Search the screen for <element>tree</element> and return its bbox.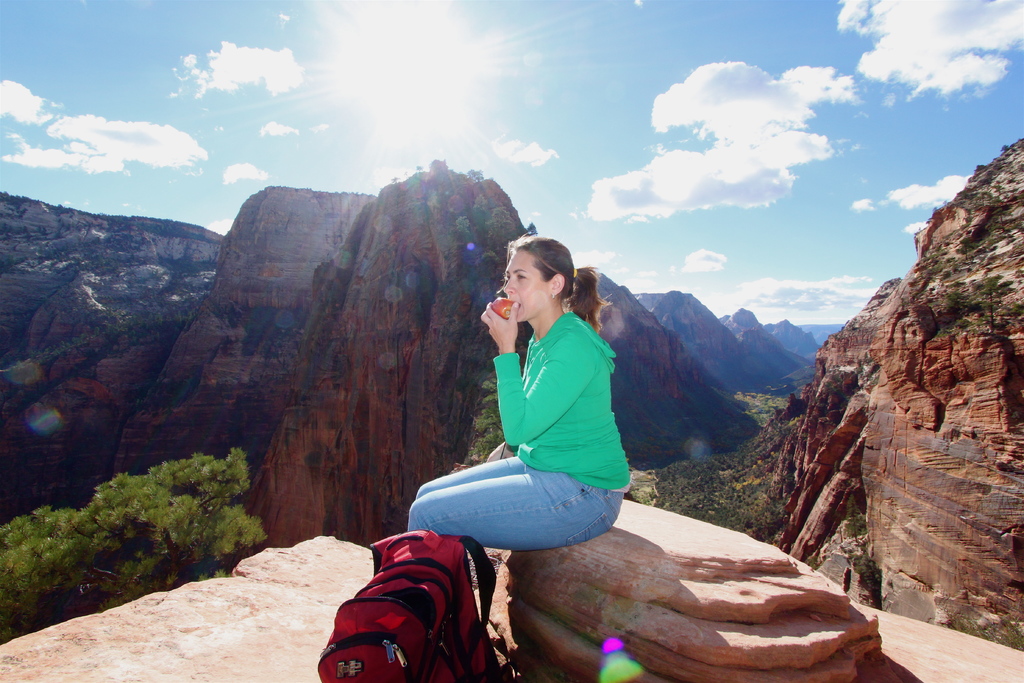
Found: [left=945, top=288, right=986, bottom=329].
